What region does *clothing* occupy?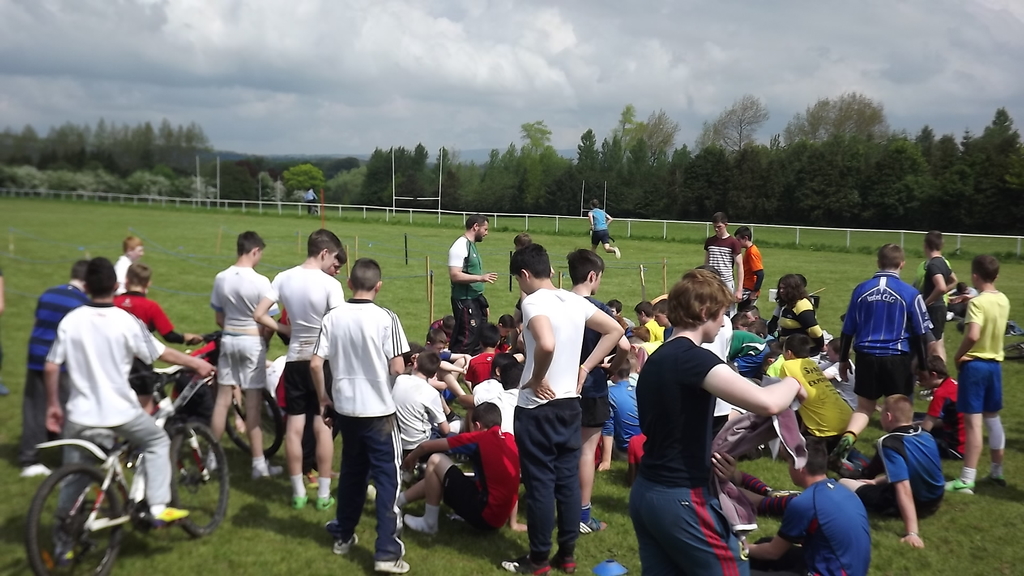
<box>588,204,614,247</box>.
